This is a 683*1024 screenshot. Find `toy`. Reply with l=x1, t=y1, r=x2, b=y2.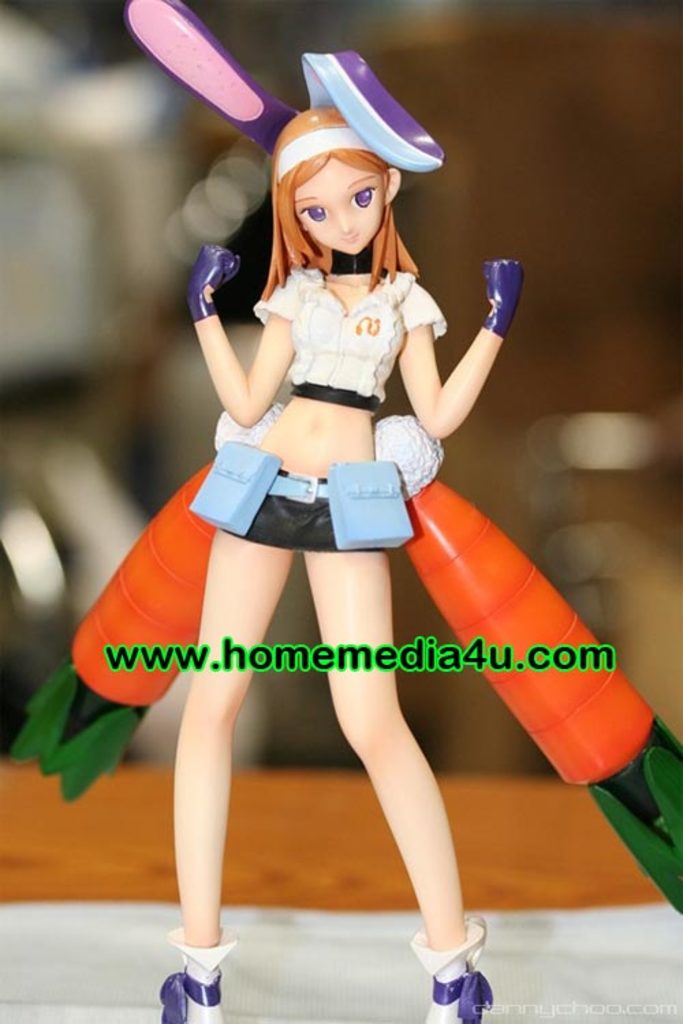
l=51, t=15, r=639, b=963.
